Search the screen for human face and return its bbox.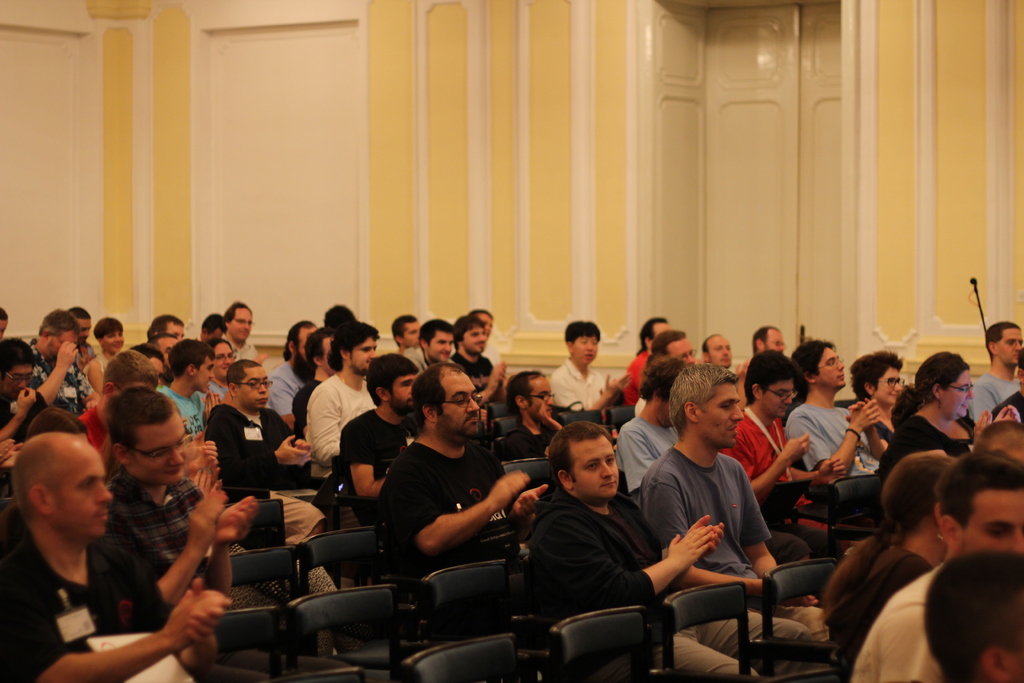
Found: box(45, 329, 76, 360).
